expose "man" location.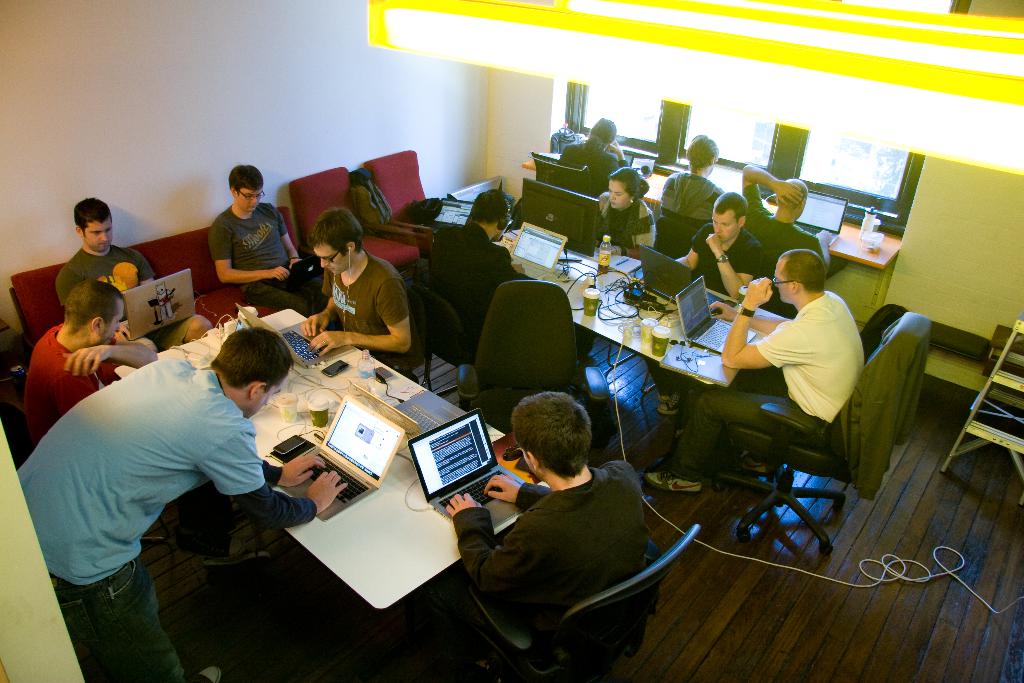
Exposed at (676,190,775,304).
